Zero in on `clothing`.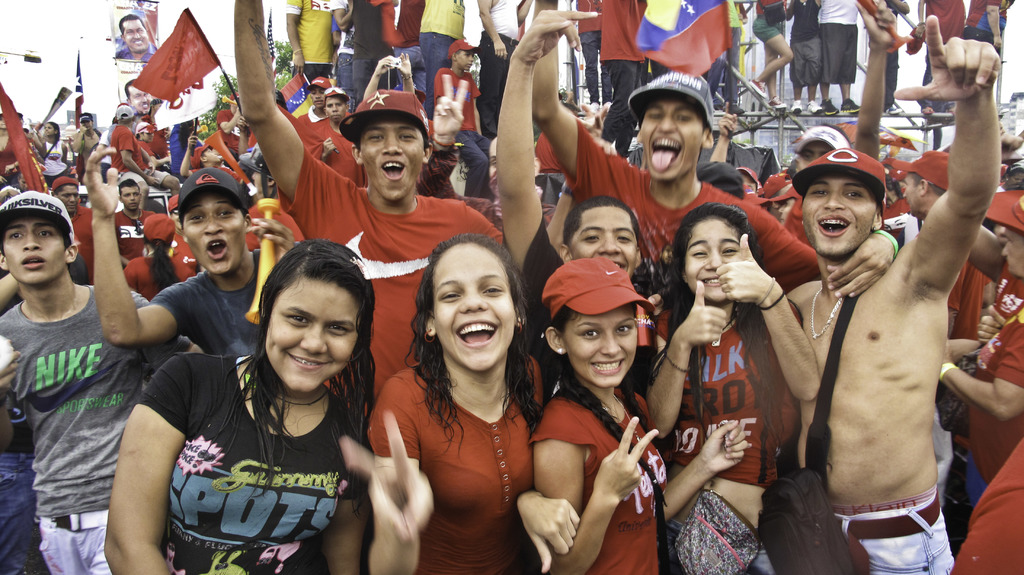
Zeroed in: {"left": 149, "top": 248, "right": 288, "bottom": 368}.
